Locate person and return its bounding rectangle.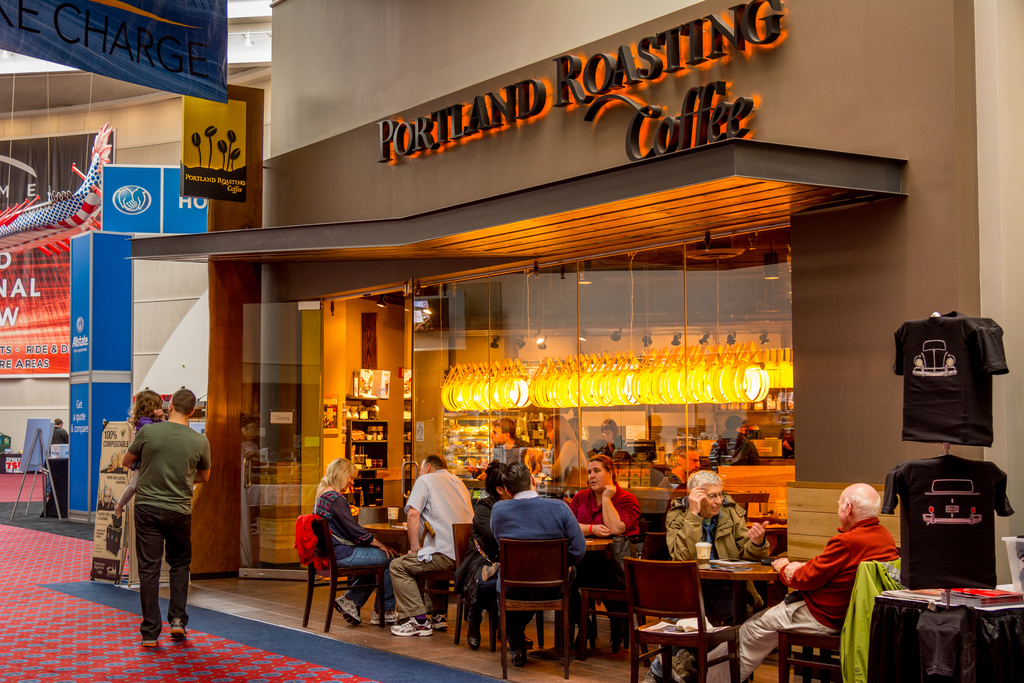
<region>388, 450, 473, 633</region>.
